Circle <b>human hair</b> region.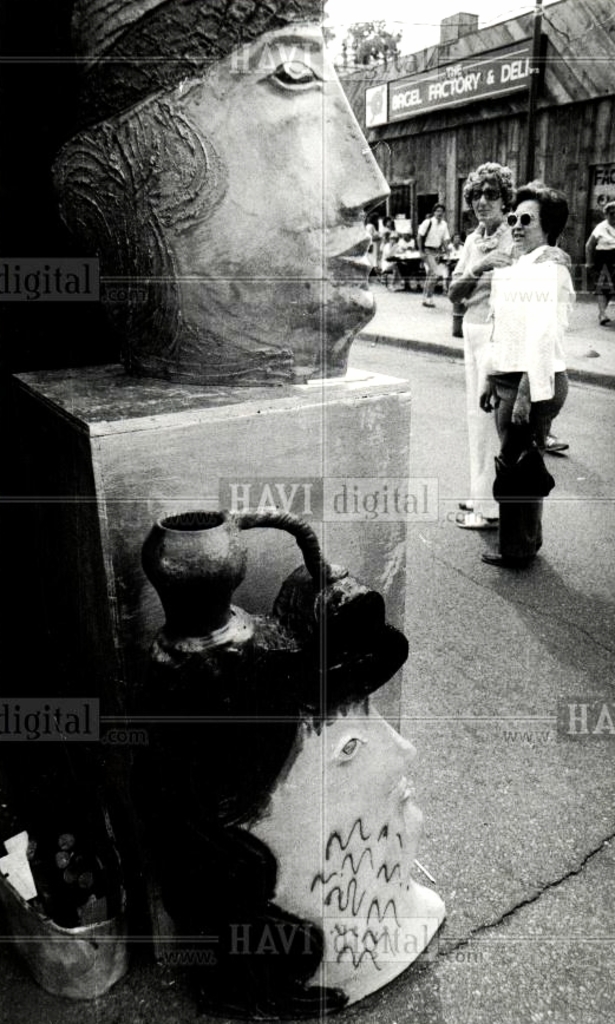
Region: (x1=44, y1=67, x2=227, y2=379).
